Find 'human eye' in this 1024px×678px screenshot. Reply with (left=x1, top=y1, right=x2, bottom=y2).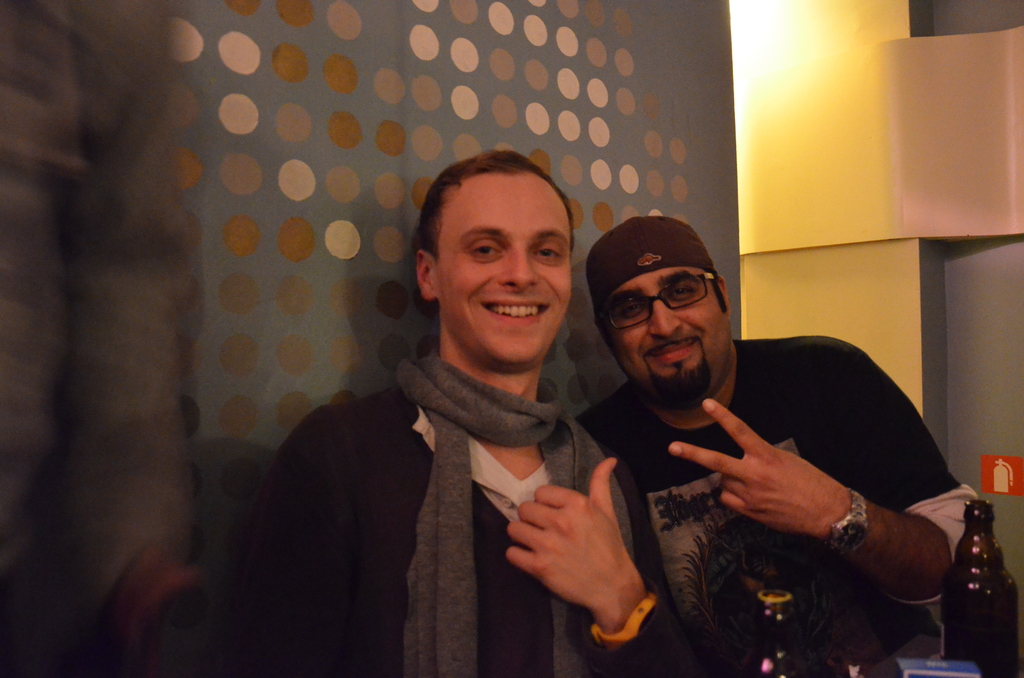
(left=666, top=279, right=696, bottom=300).
